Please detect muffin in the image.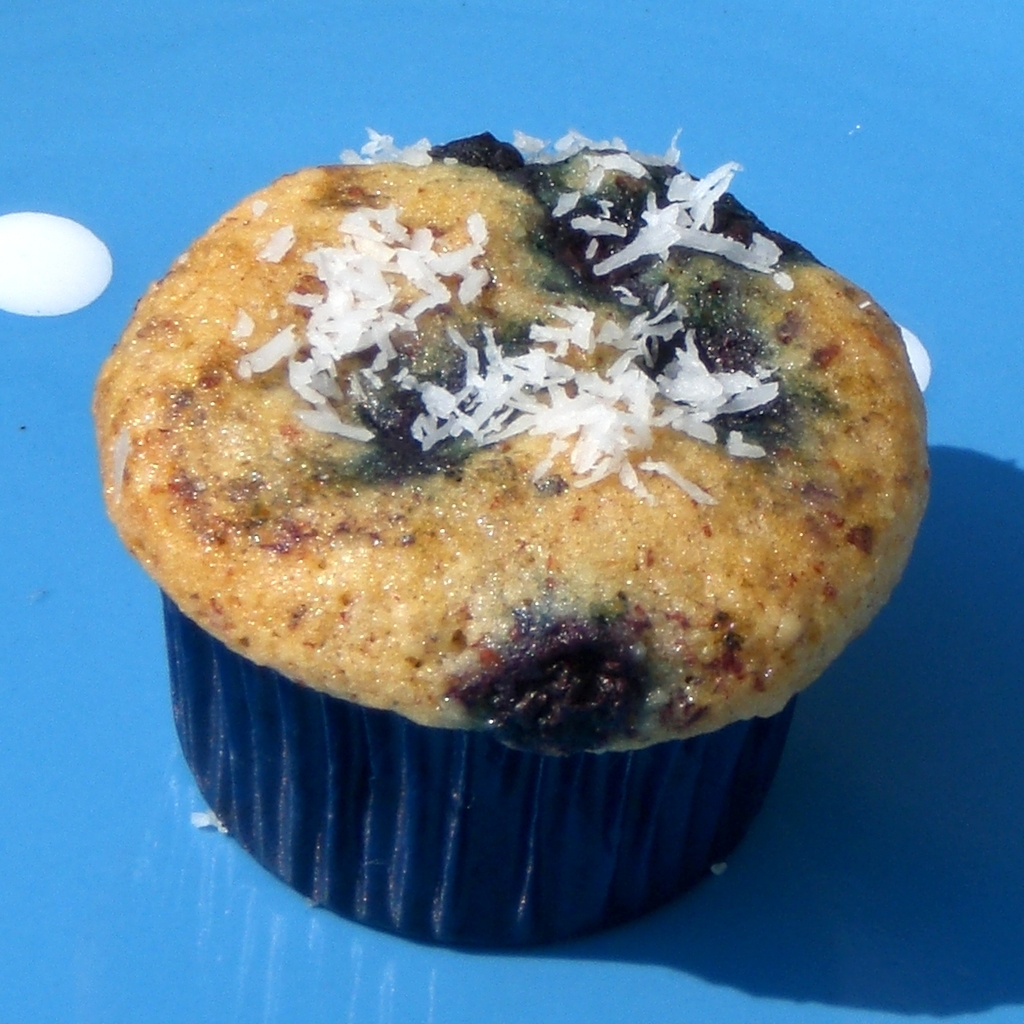
l=90, t=122, r=933, b=960.
